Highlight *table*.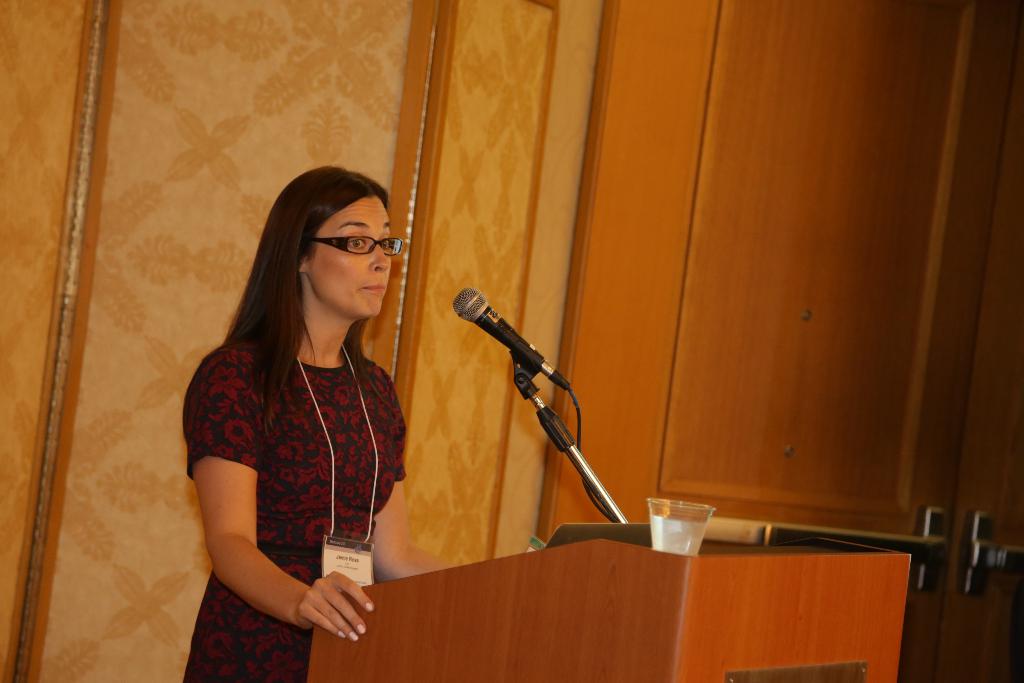
Highlighted region: <box>304,535,908,682</box>.
